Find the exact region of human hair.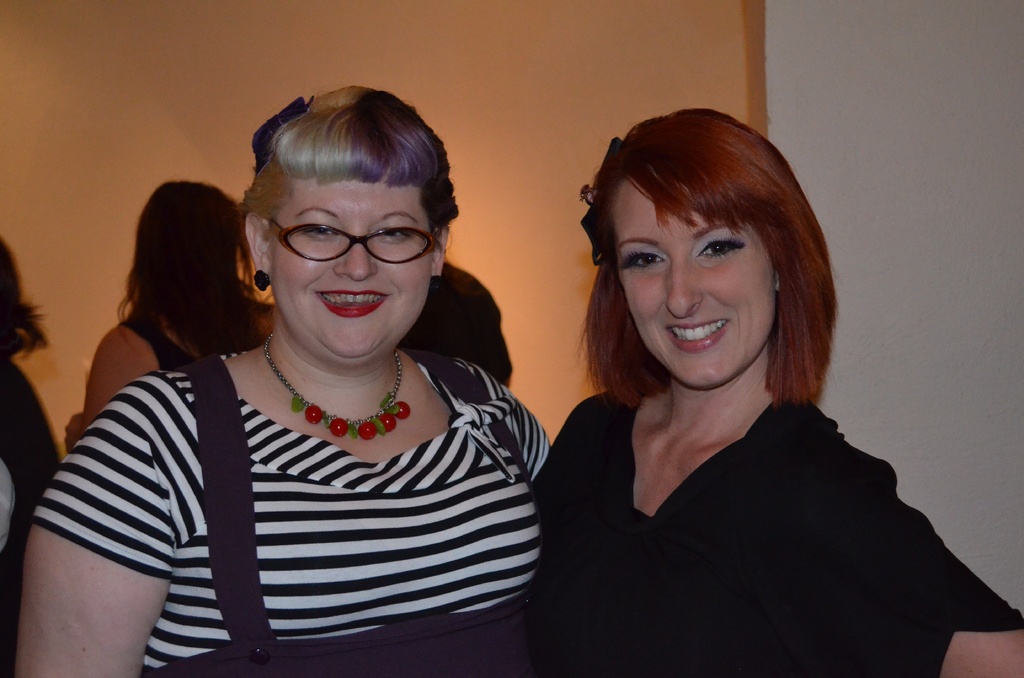
Exact region: 541, 108, 810, 414.
